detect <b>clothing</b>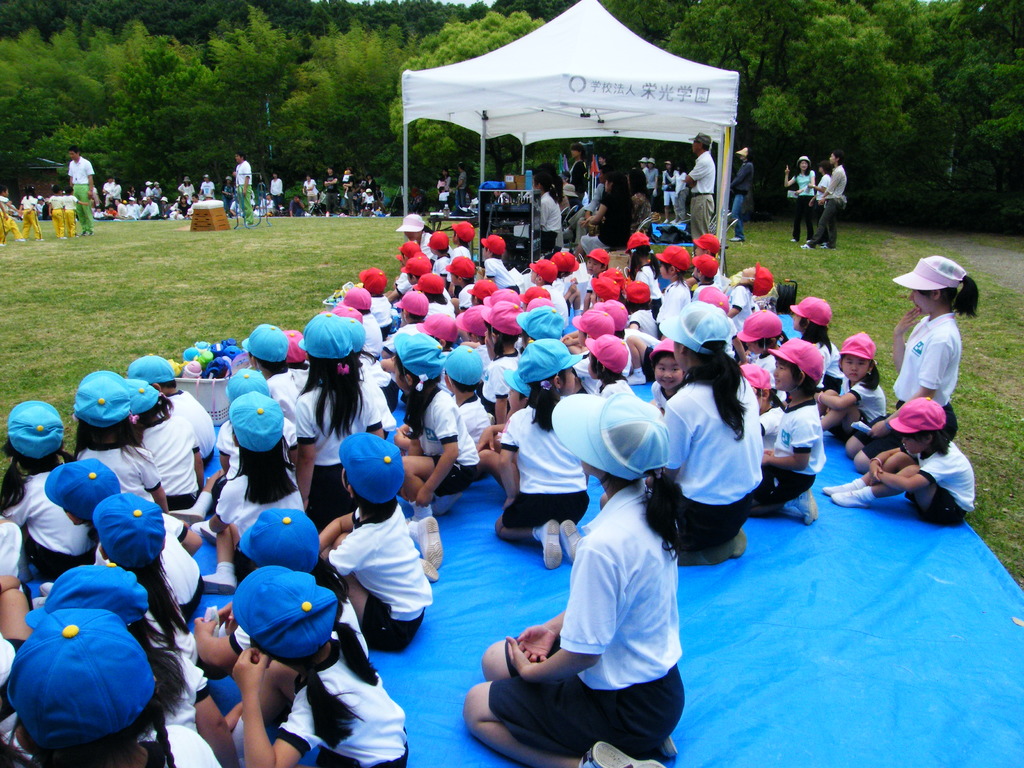
[x1=906, y1=440, x2=977, y2=532]
